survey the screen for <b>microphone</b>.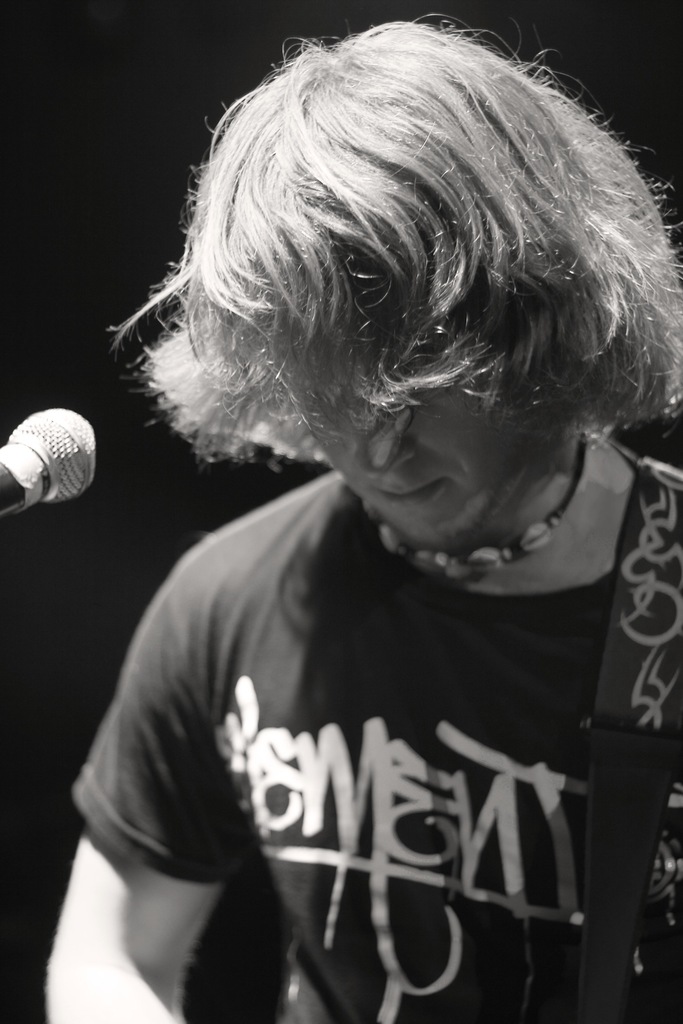
Survey found: rect(3, 391, 112, 512).
